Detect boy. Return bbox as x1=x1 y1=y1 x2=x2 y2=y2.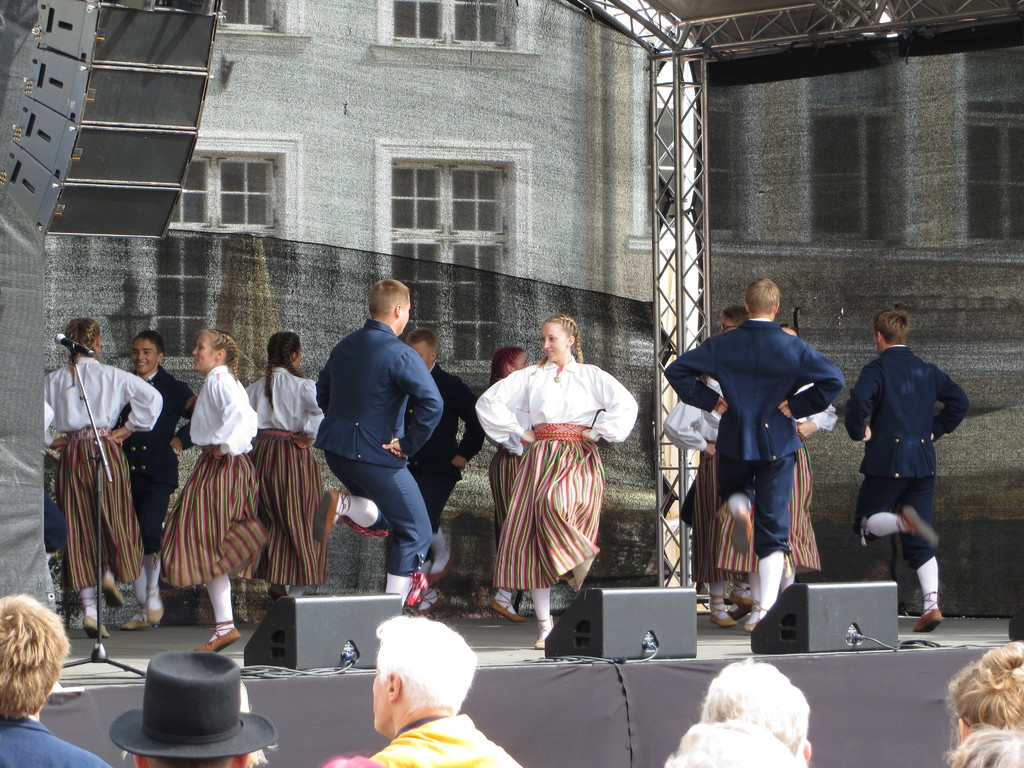
x1=118 y1=331 x2=208 y2=630.
